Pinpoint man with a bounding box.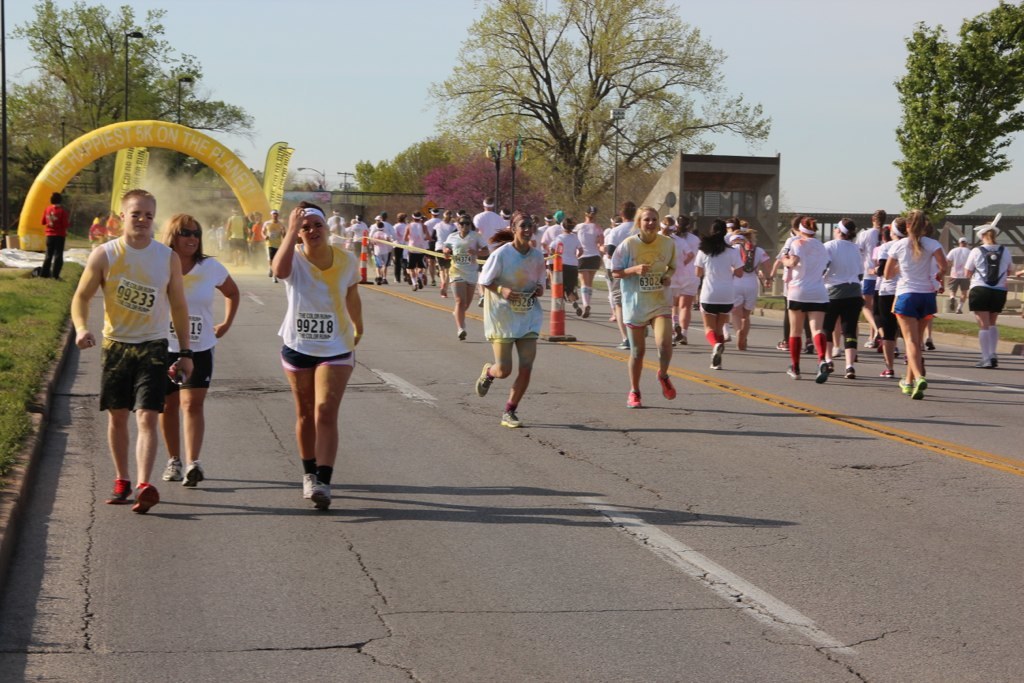
locate(605, 201, 636, 349).
